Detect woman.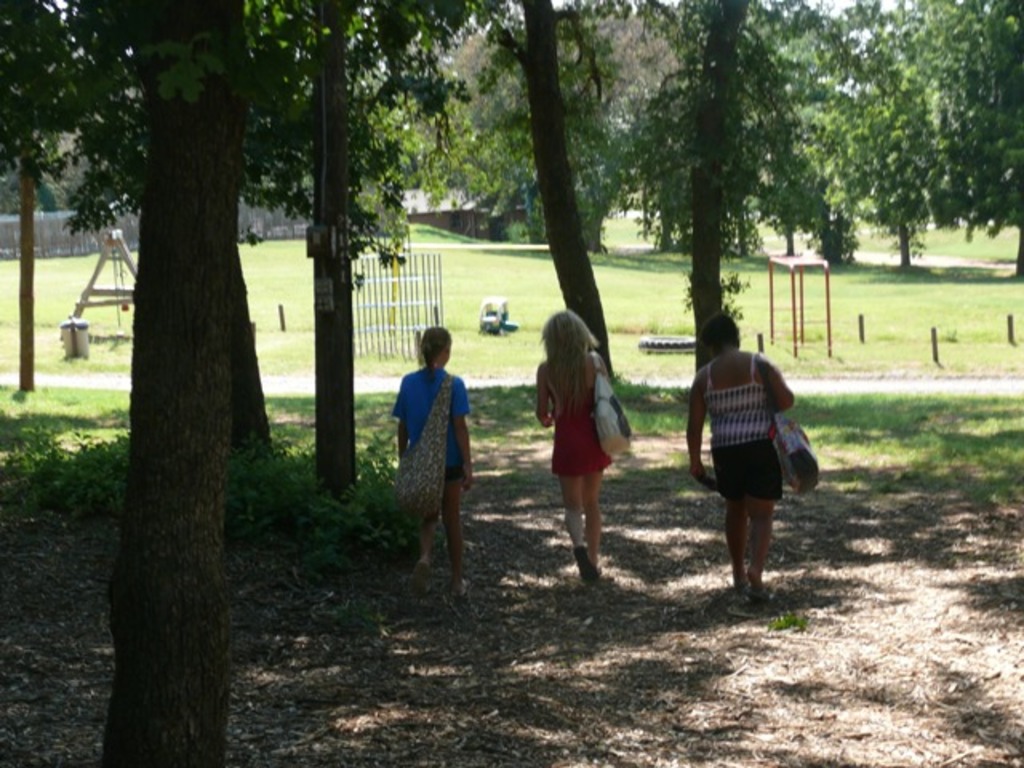
Detected at 533/317/608/578.
